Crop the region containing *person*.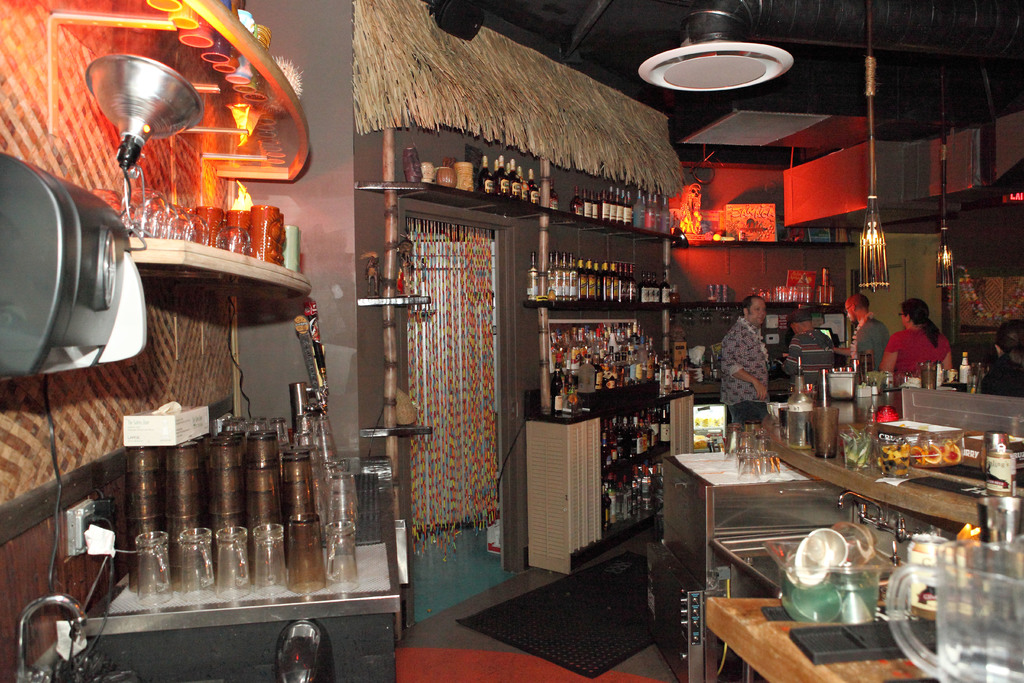
Crop region: (976, 321, 1023, 397).
